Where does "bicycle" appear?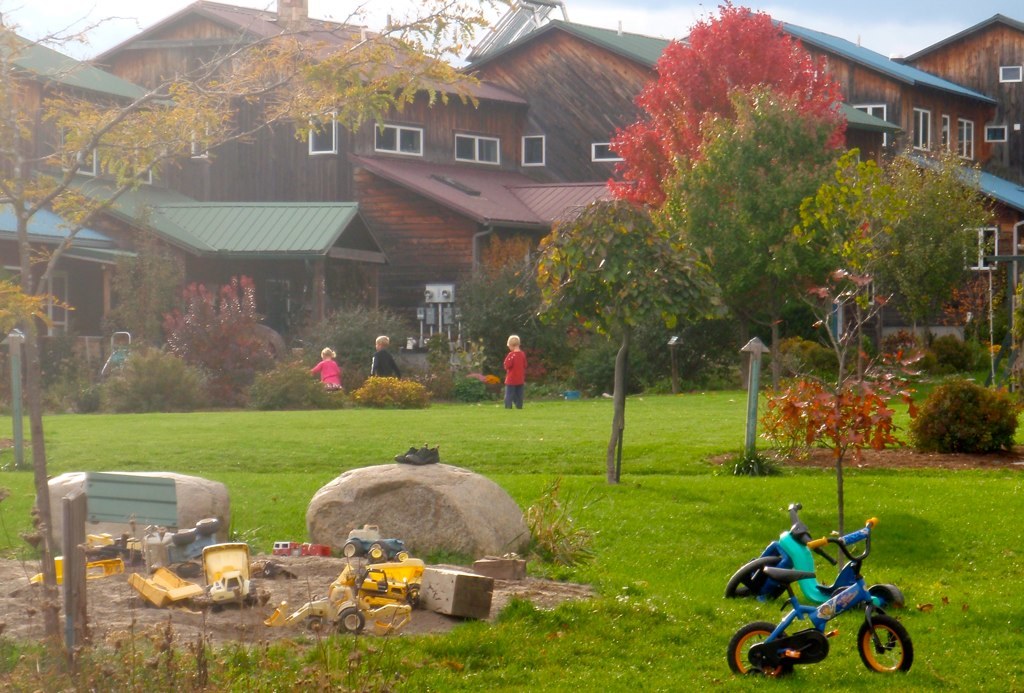
Appears at 729 522 915 676.
